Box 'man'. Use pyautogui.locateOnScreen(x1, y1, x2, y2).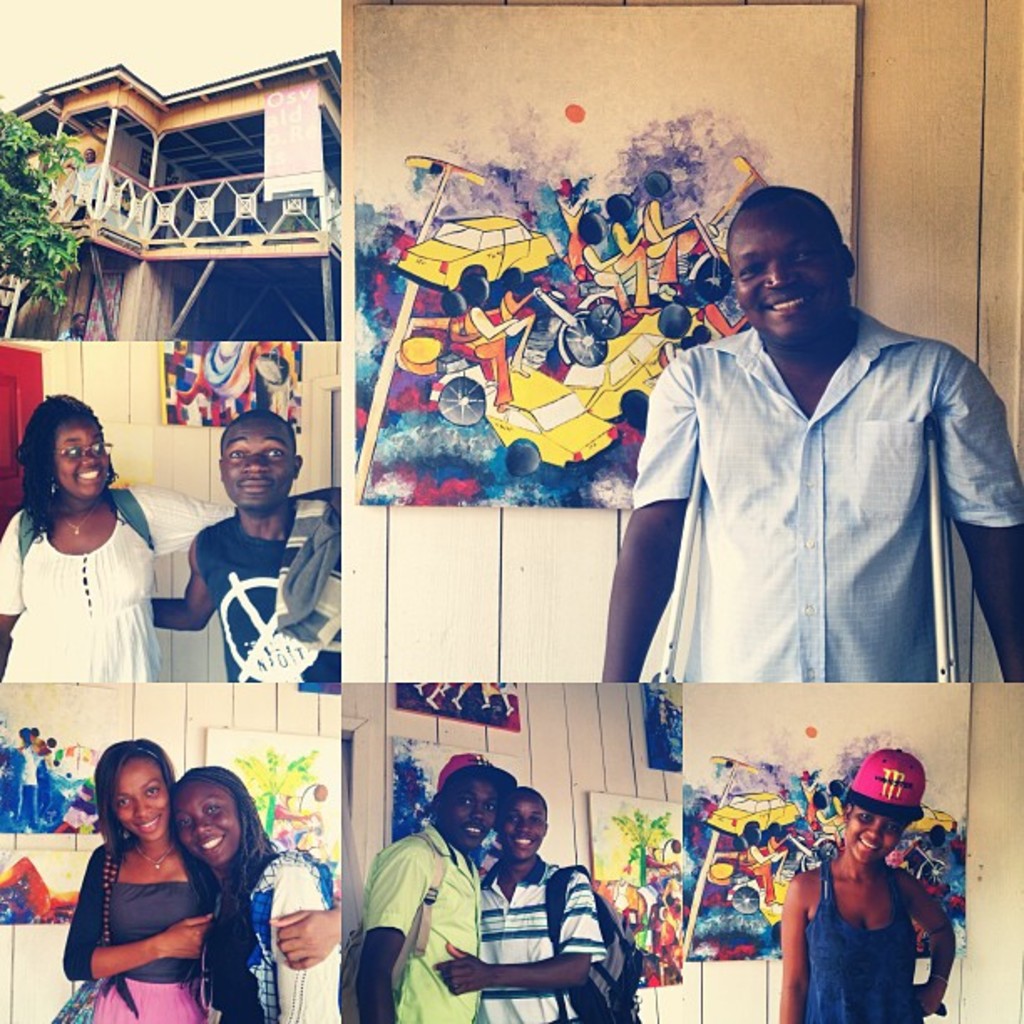
pyautogui.locateOnScreen(355, 750, 505, 1022).
